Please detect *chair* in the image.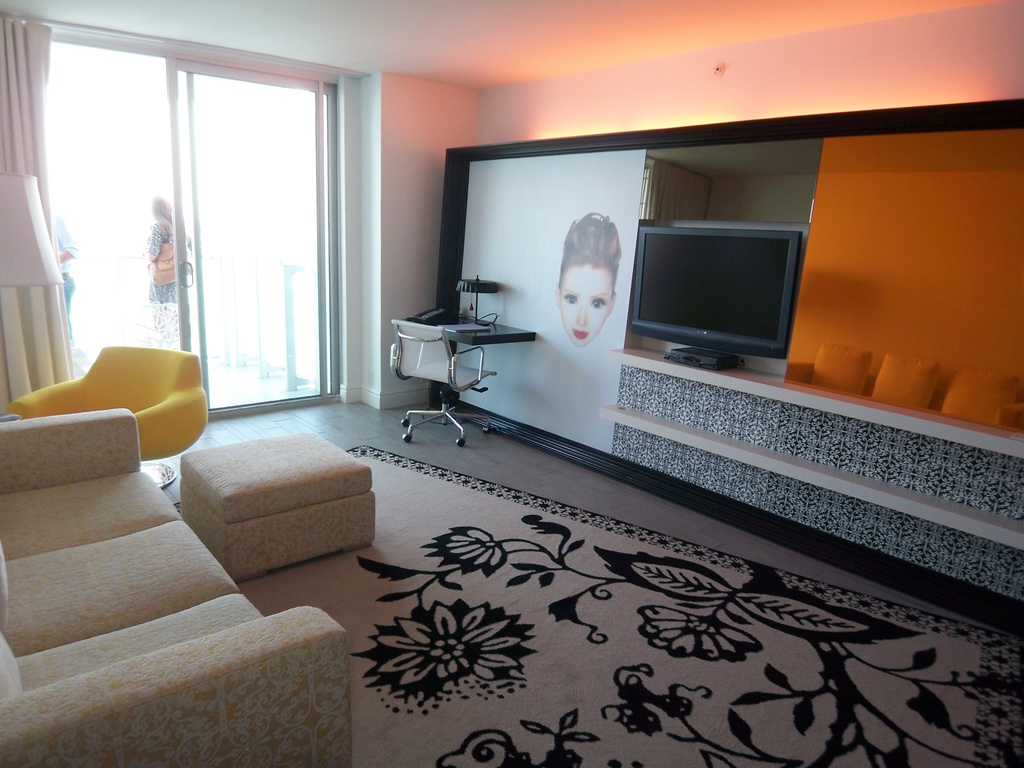
rect(391, 318, 496, 450).
